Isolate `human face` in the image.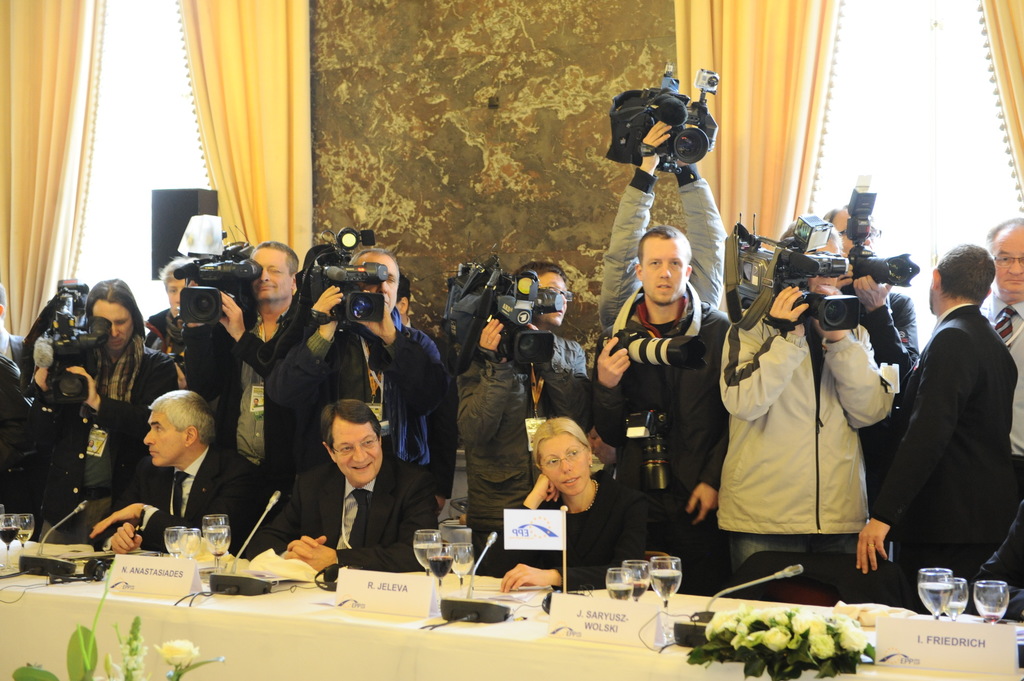
Isolated region: left=540, top=437, right=590, bottom=497.
